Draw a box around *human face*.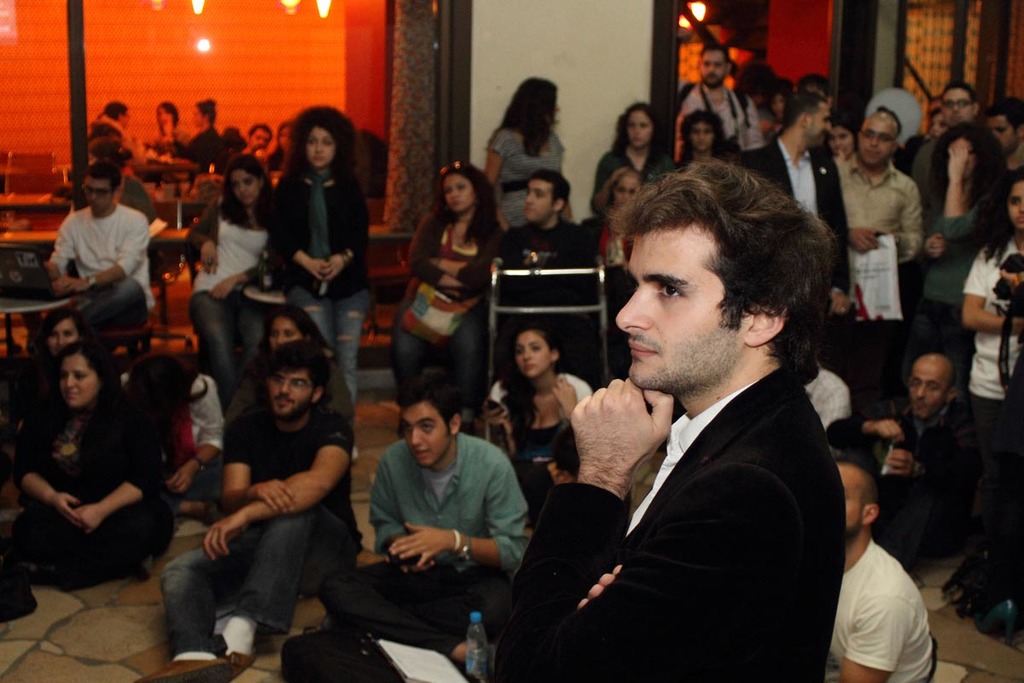
box(812, 106, 830, 144).
